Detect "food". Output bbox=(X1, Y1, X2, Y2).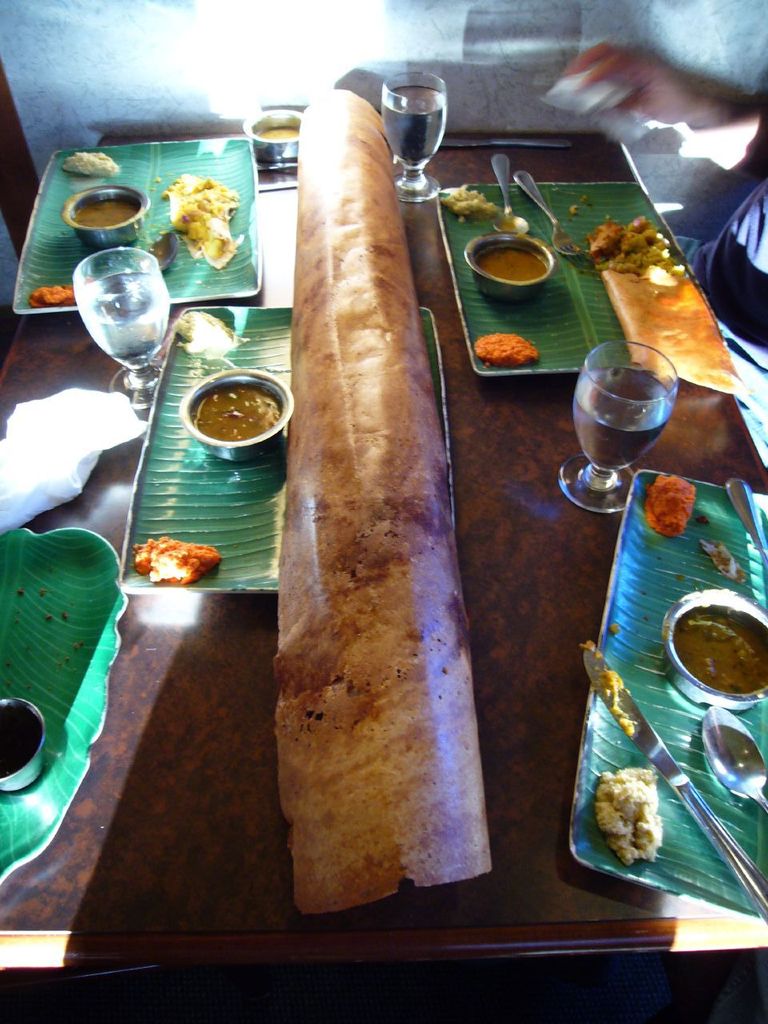
bbox=(249, 166, 514, 902).
